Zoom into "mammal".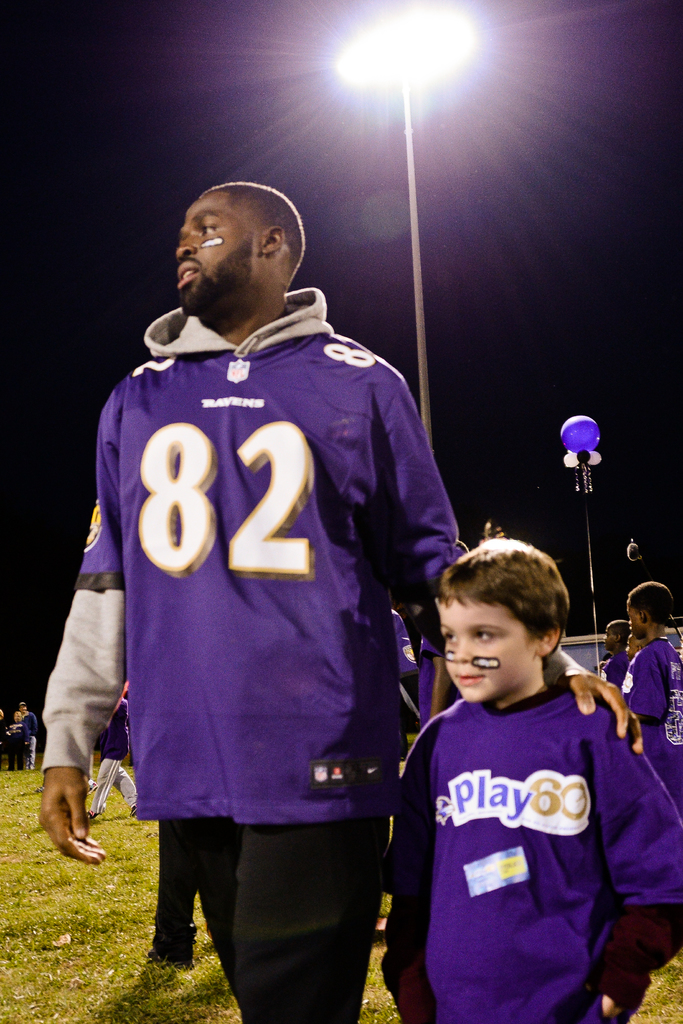
Zoom target: 627, 594, 682, 813.
